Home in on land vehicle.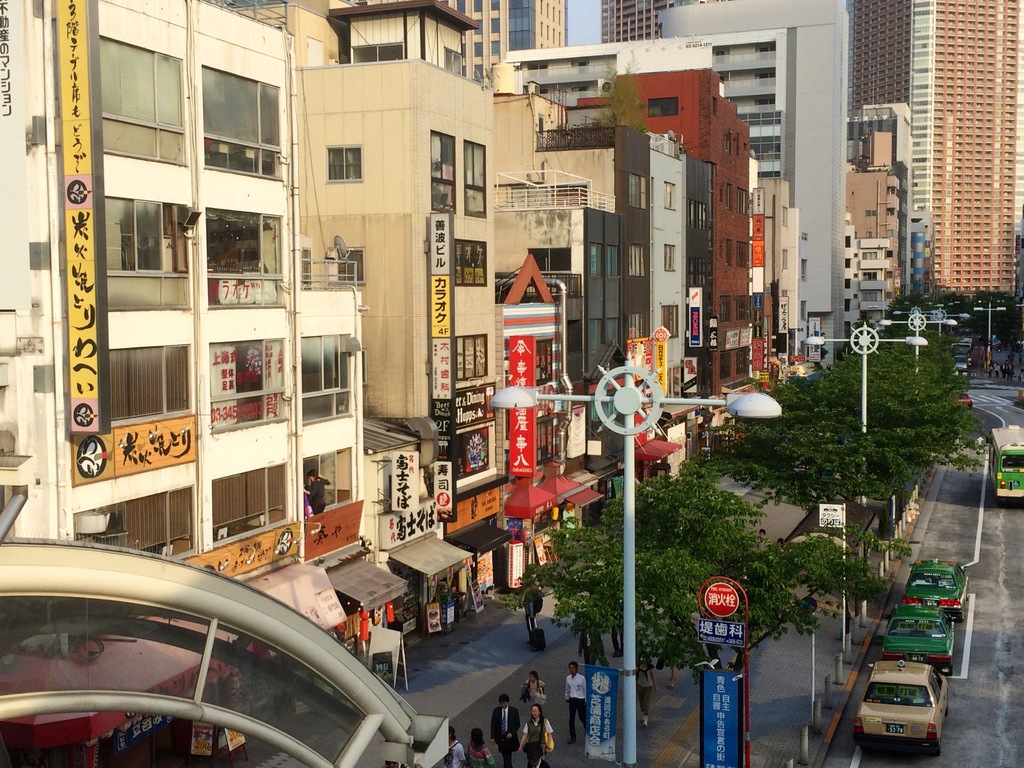
Homed in at region(953, 393, 969, 406).
